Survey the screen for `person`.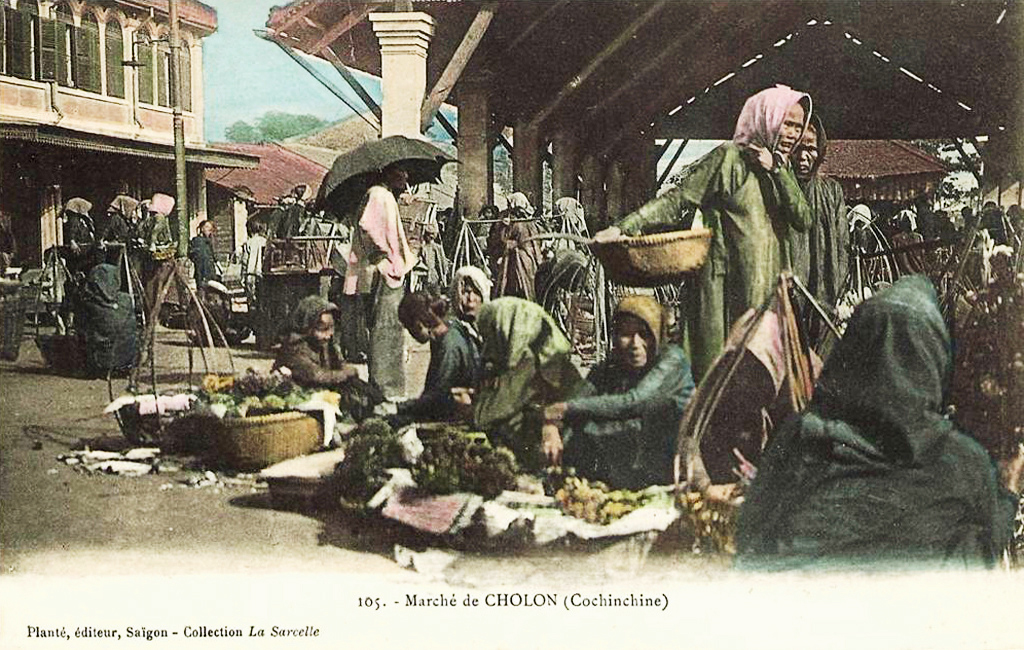
Survey found: 736/270/1023/579.
